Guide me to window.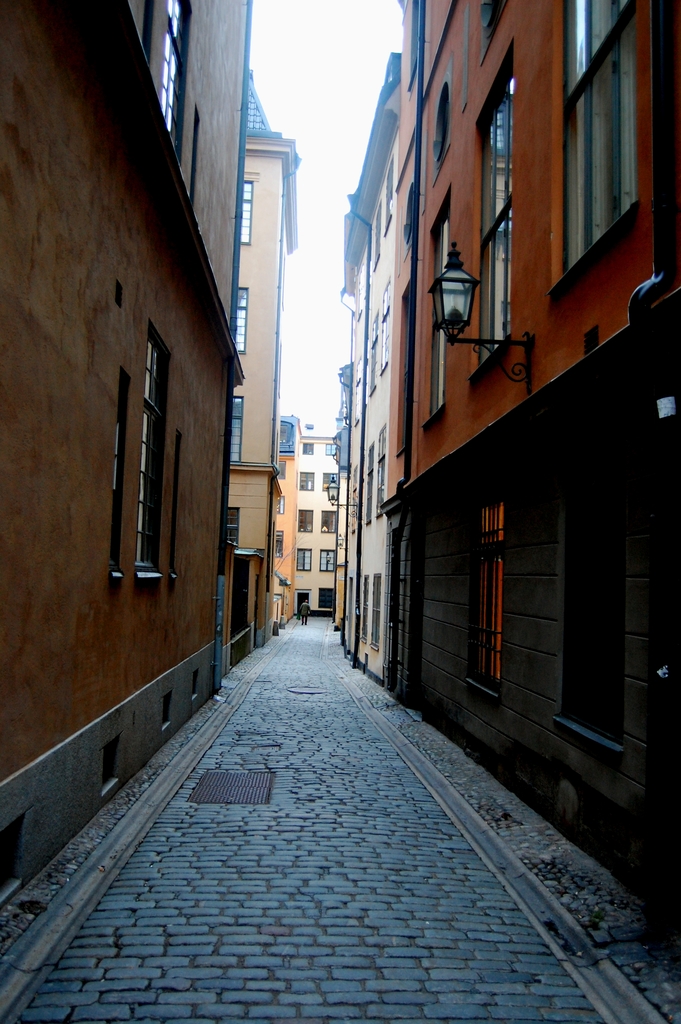
Guidance: left=233, top=287, right=243, bottom=350.
